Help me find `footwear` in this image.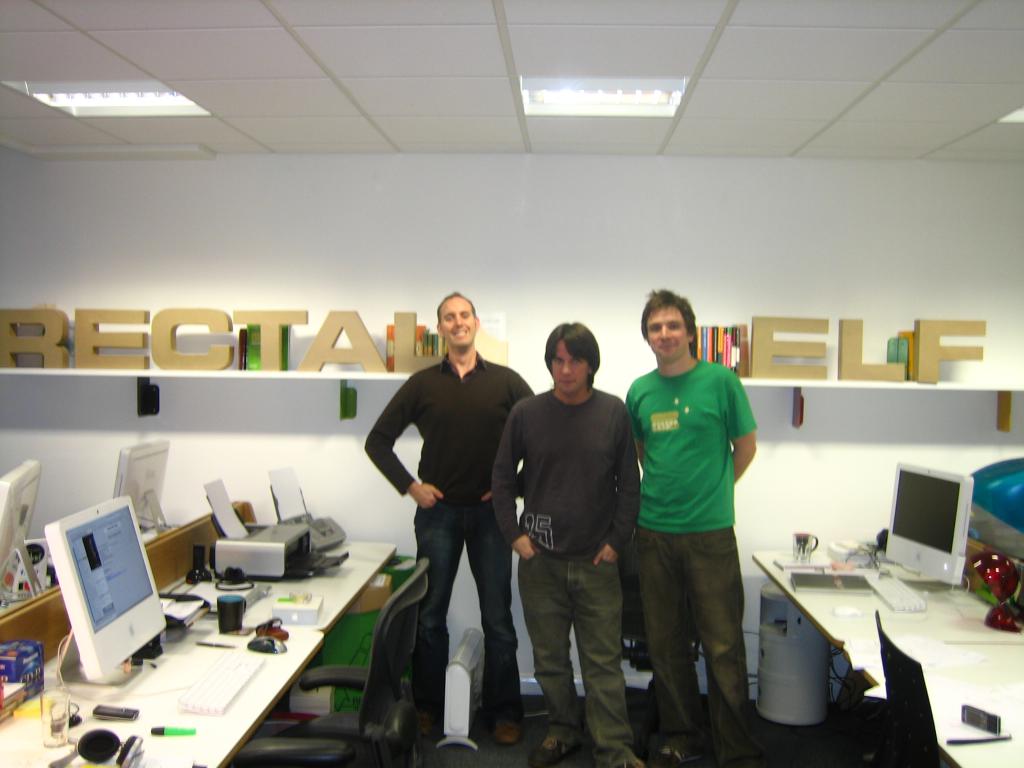
Found it: region(419, 712, 442, 736).
